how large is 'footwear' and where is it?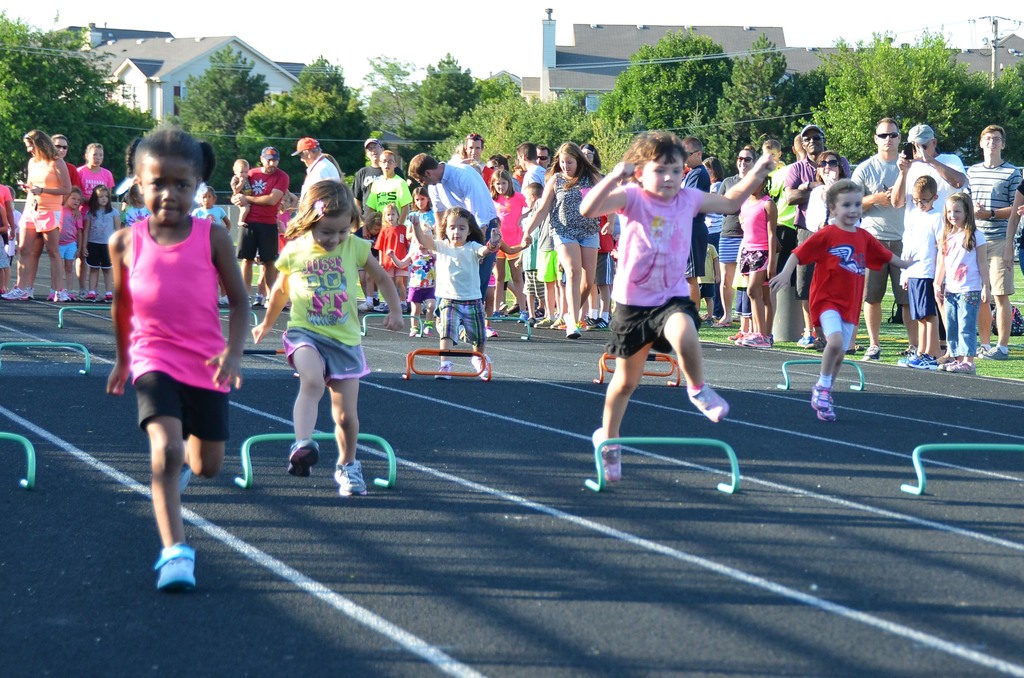
Bounding box: bbox(285, 440, 320, 479).
